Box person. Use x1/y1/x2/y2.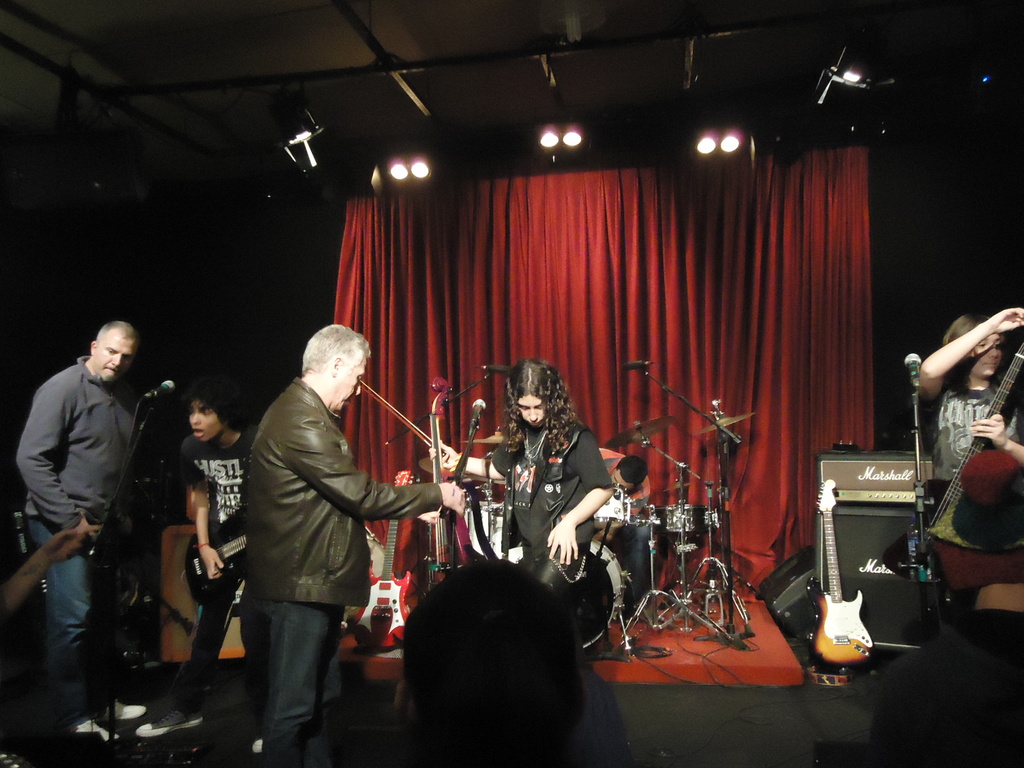
427/362/608/593.
